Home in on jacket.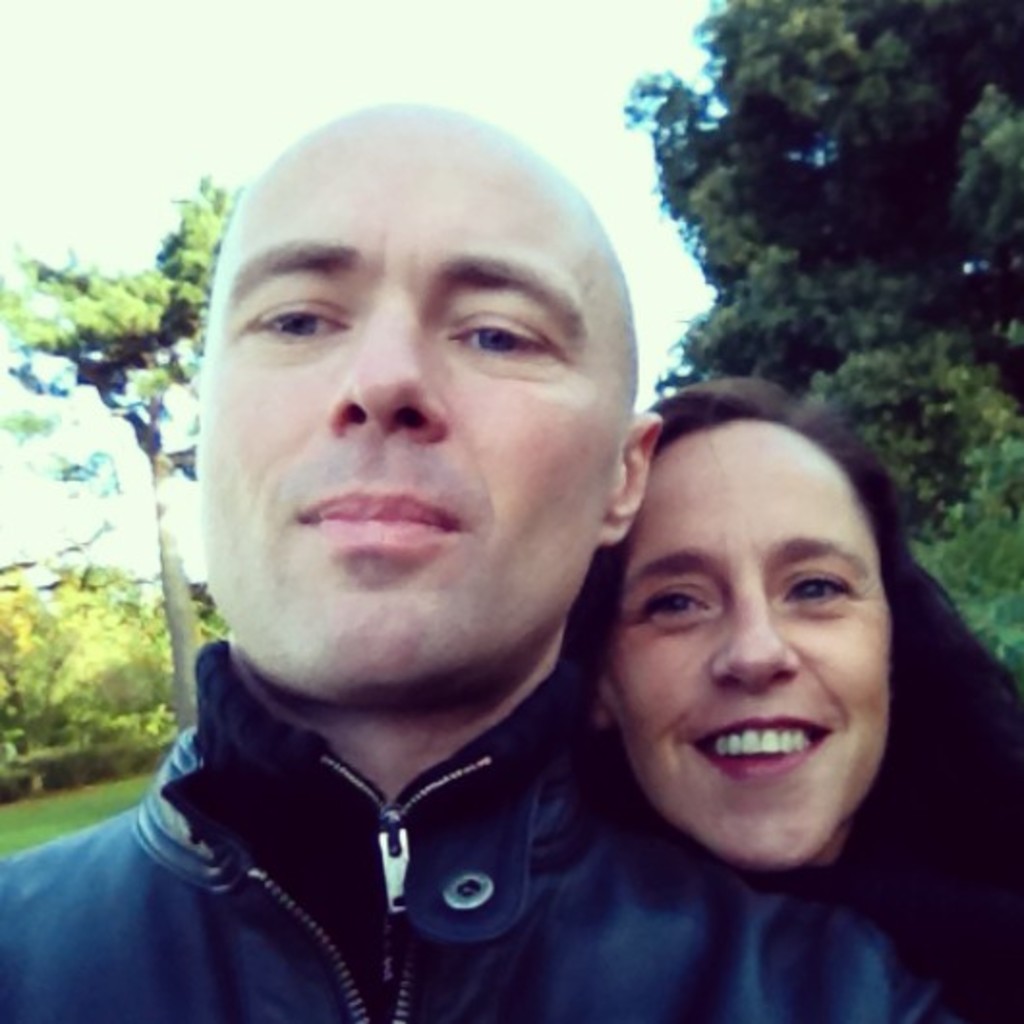
Homed in at x1=15 y1=578 x2=697 y2=1022.
